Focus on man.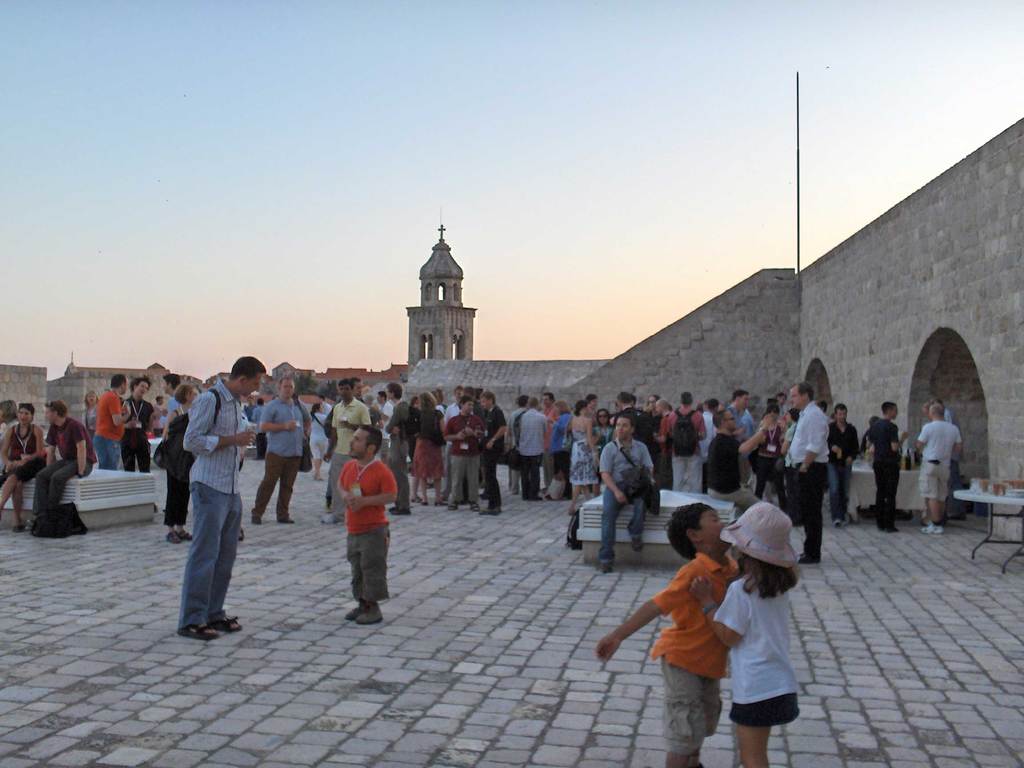
Focused at 321/379/372/527.
